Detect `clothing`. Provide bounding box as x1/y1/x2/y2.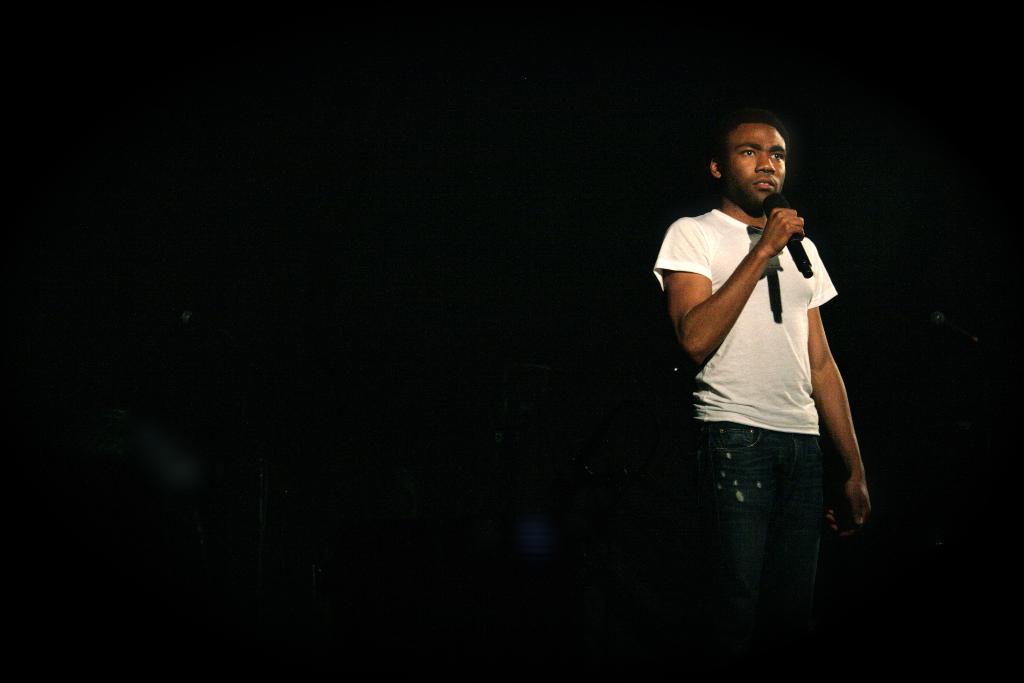
664/208/836/682.
